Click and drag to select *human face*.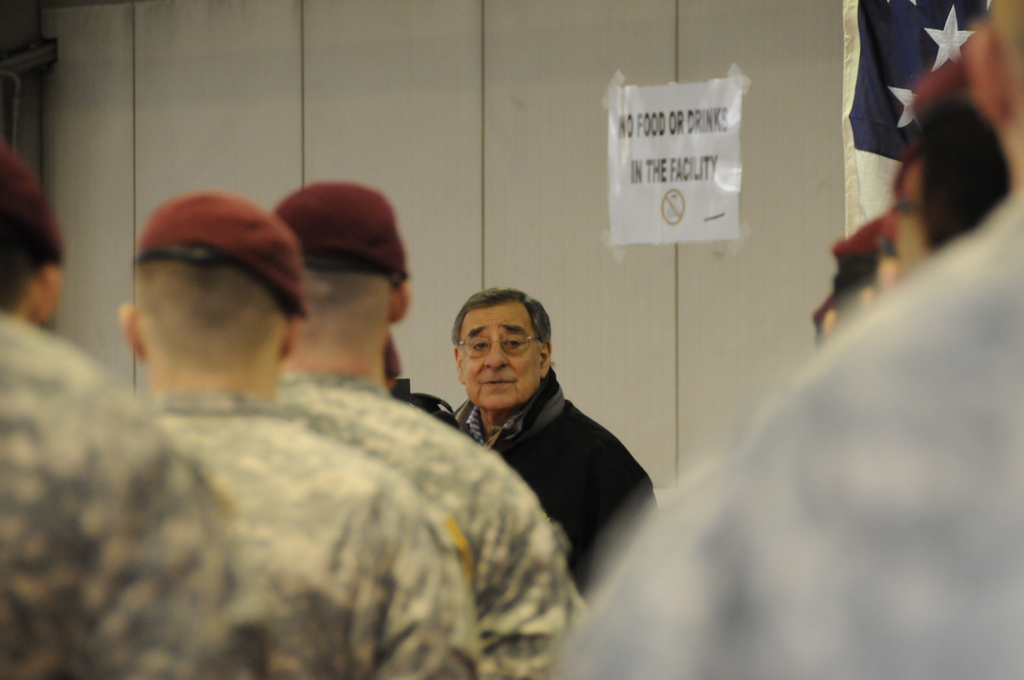
Selection: <bbox>459, 299, 545, 409</bbox>.
